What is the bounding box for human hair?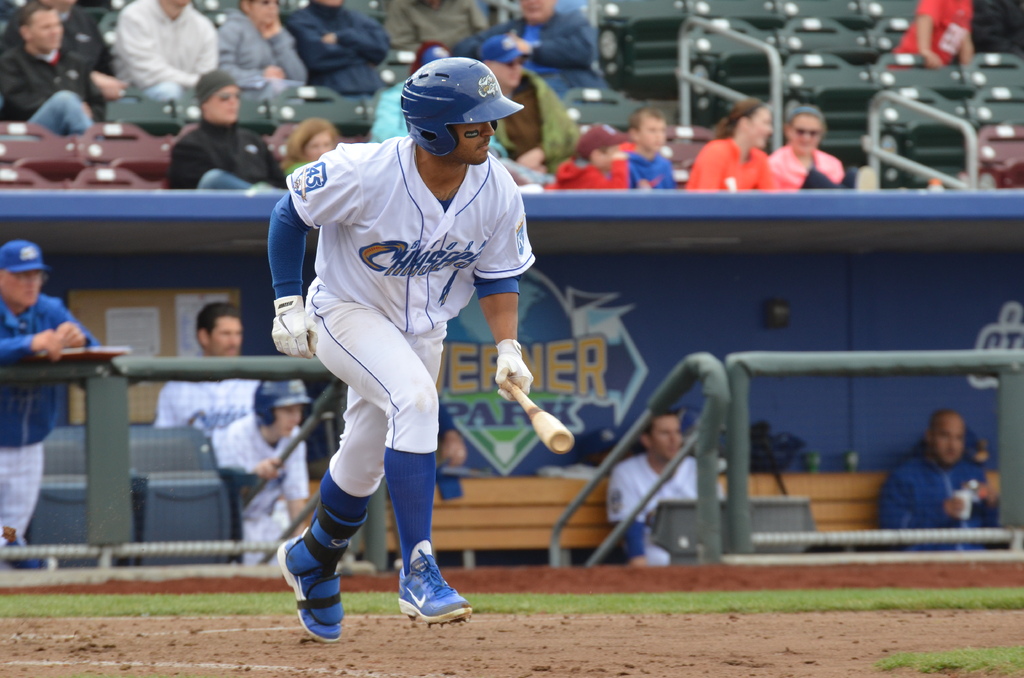
(x1=643, y1=412, x2=675, y2=436).
